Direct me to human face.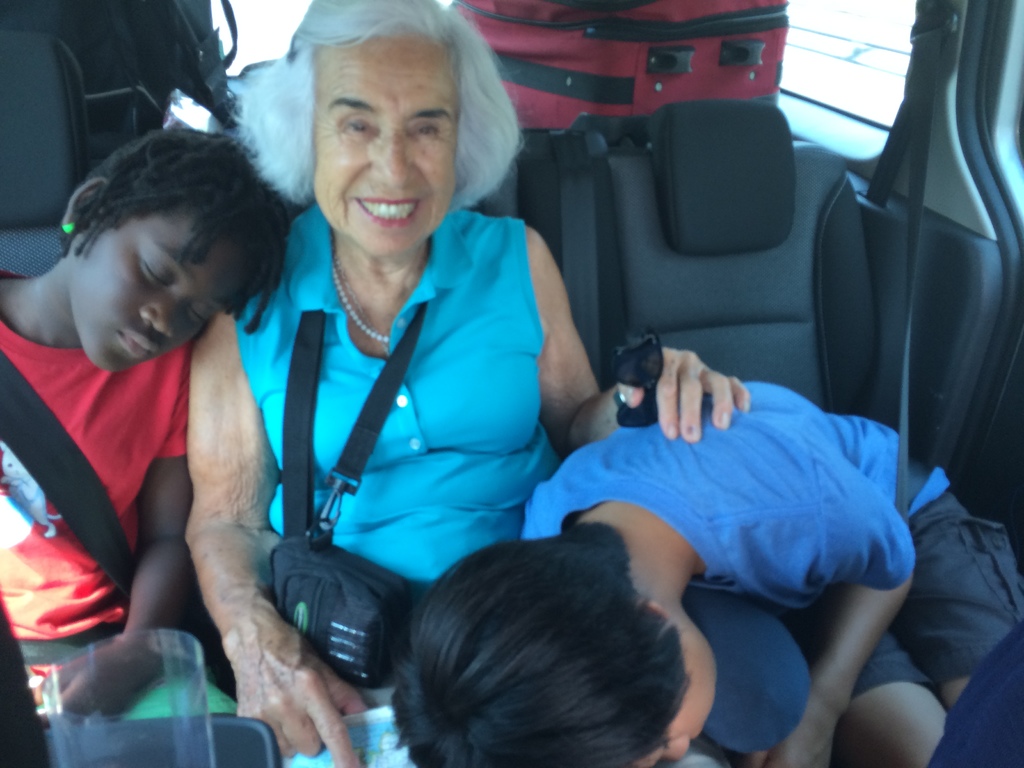
Direction: Rect(631, 625, 721, 767).
